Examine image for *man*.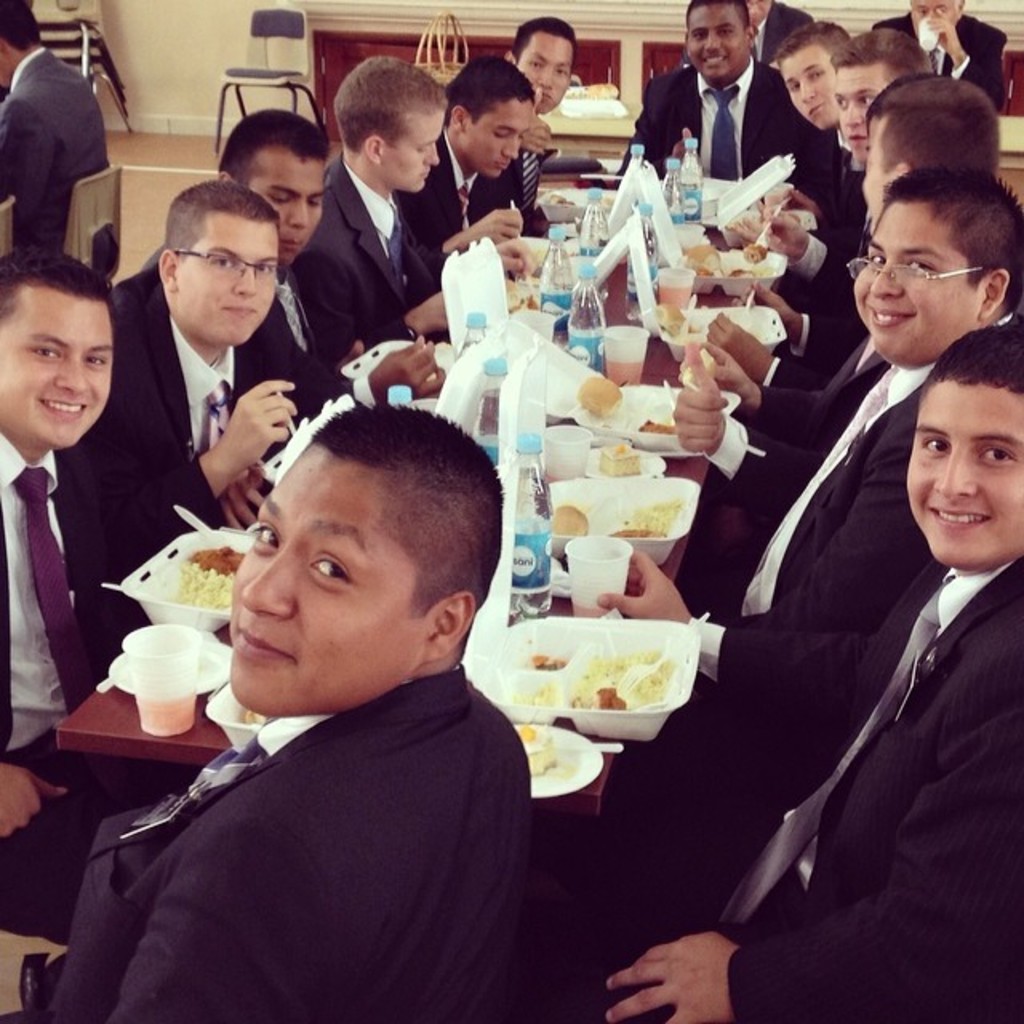
Examination result: 203,109,467,398.
